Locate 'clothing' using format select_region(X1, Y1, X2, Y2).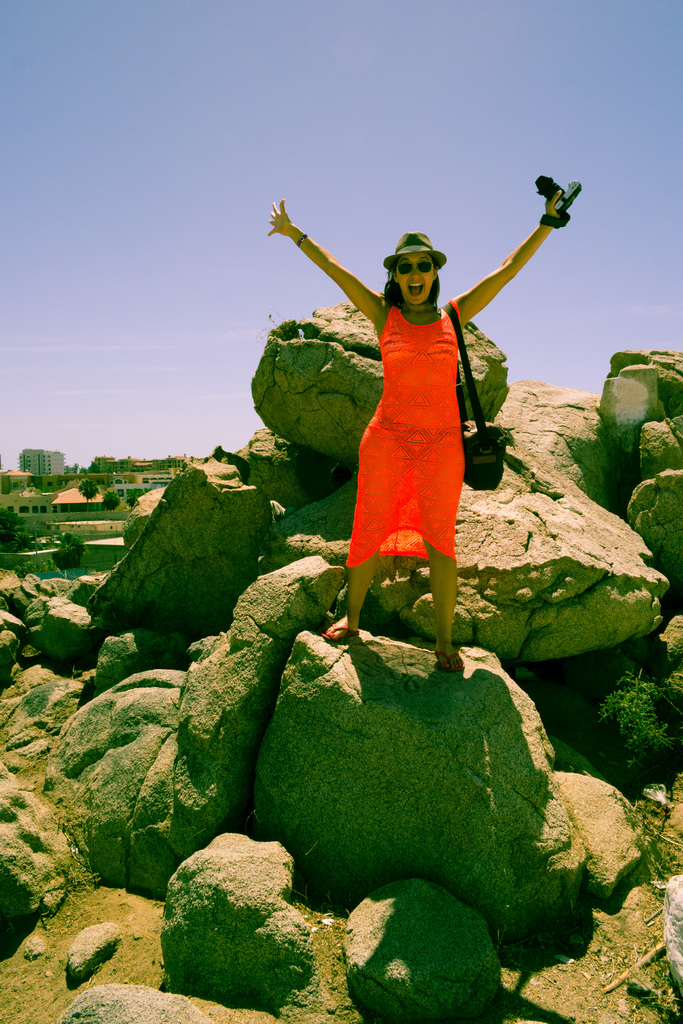
select_region(345, 241, 499, 569).
